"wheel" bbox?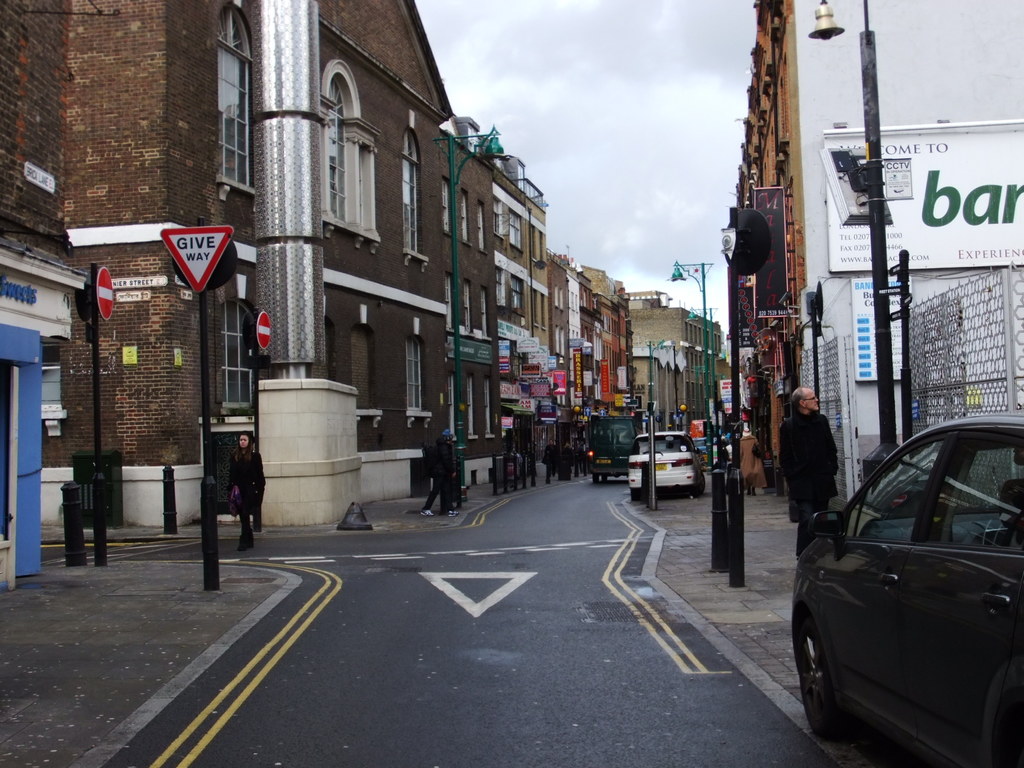
x1=701, y1=472, x2=706, y2=495
